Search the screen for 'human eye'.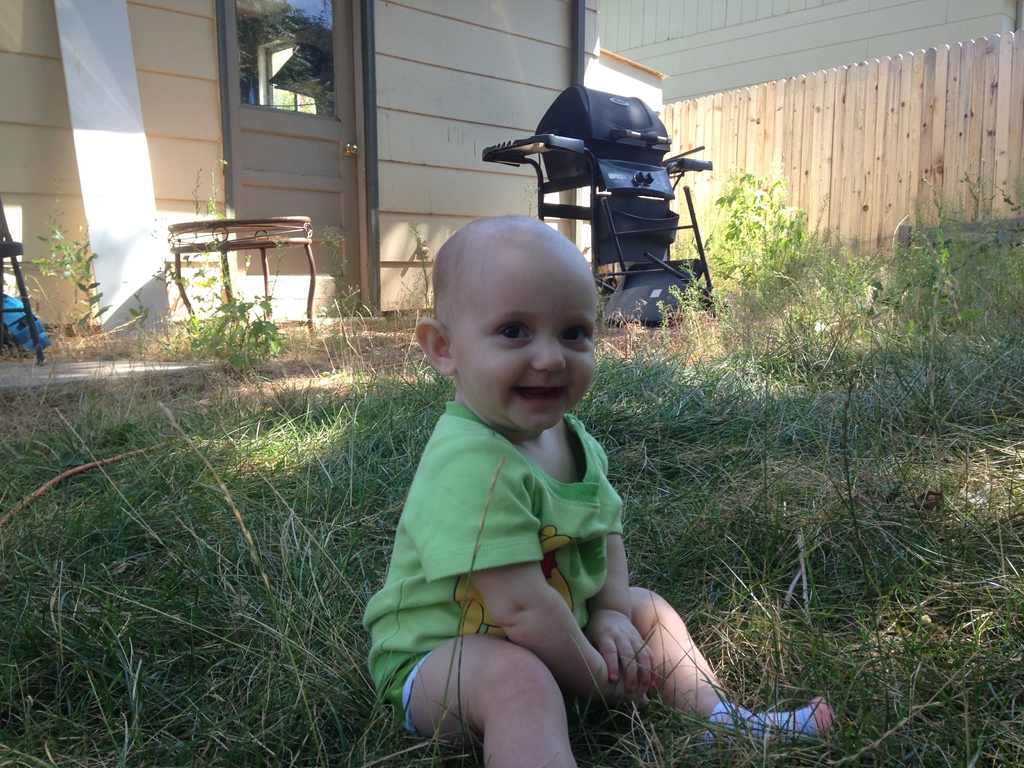
Found at region(493, 324, 531, 346).
